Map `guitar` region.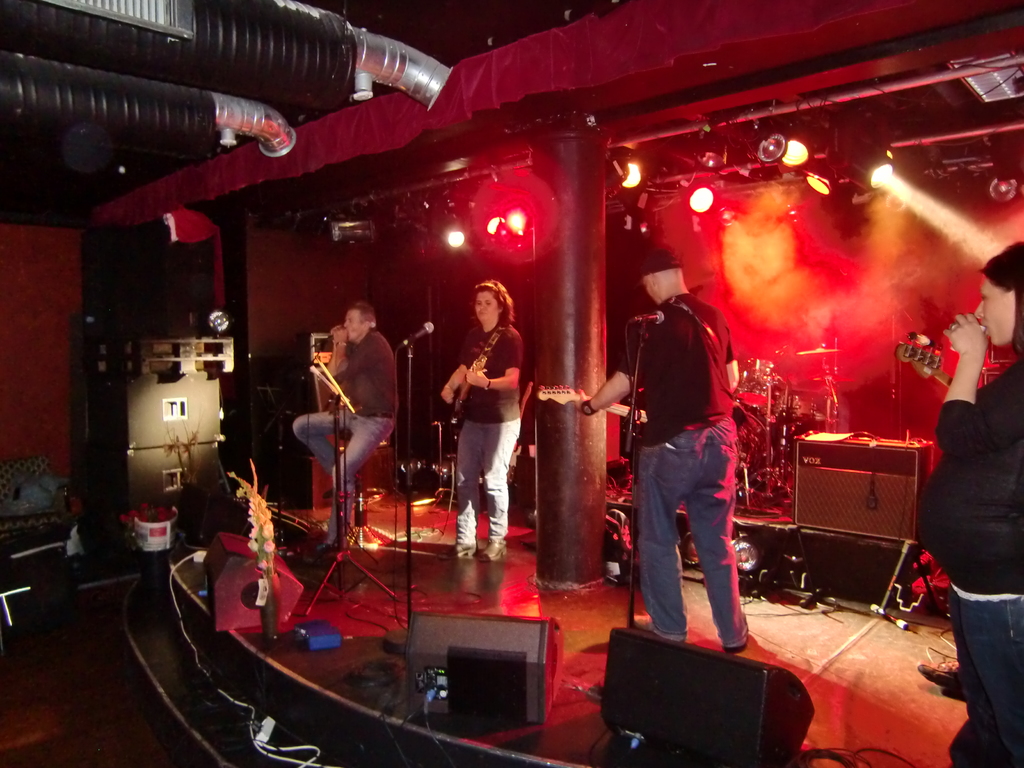
Mapped to crop(891, 331, 953, 394).
